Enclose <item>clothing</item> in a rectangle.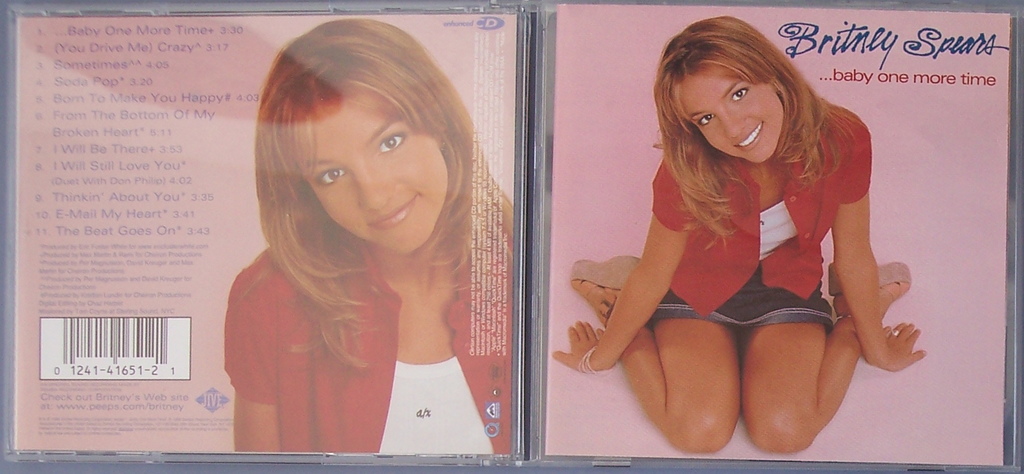
188,106,513,432.
